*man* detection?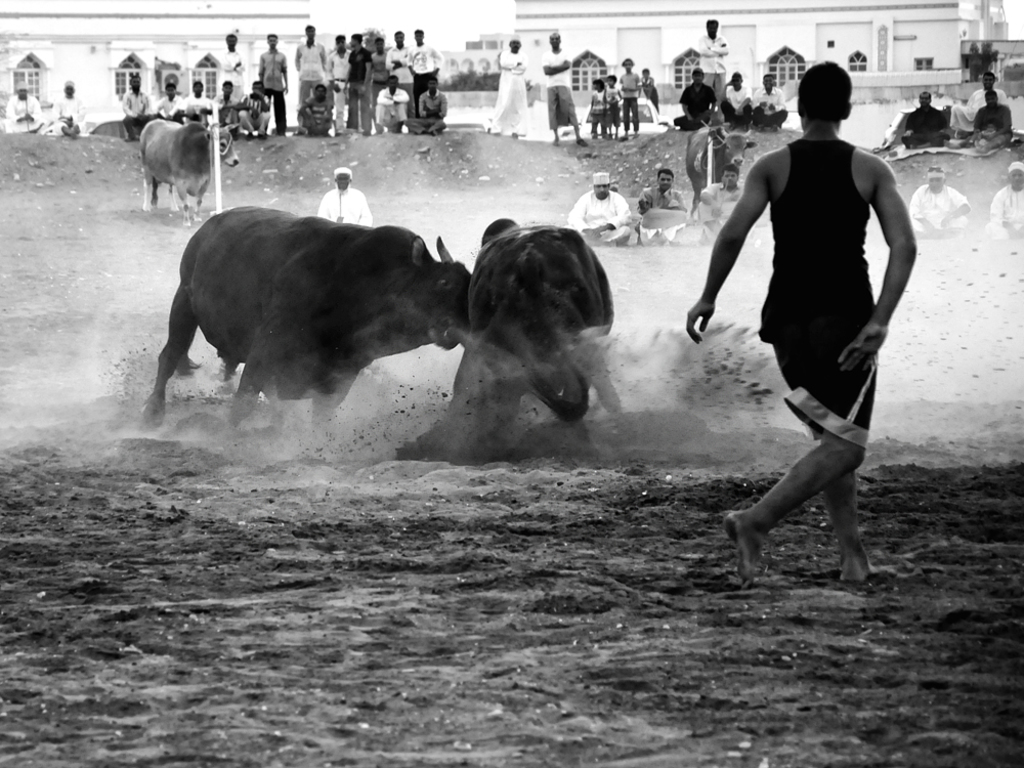
492/34/526/139
